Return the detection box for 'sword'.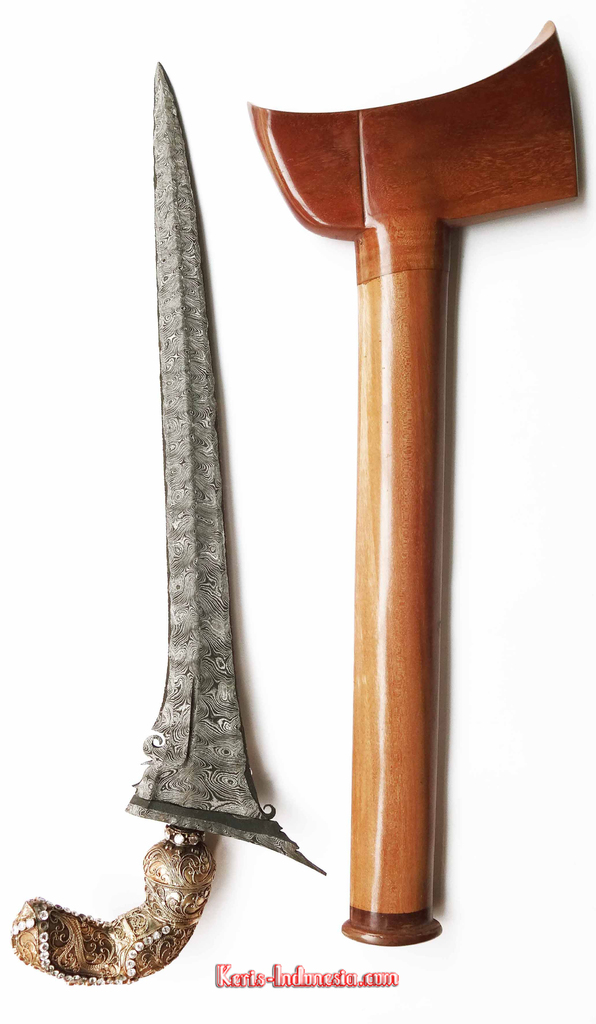
(x1=13, y1=63, x2=326, y2=983).
